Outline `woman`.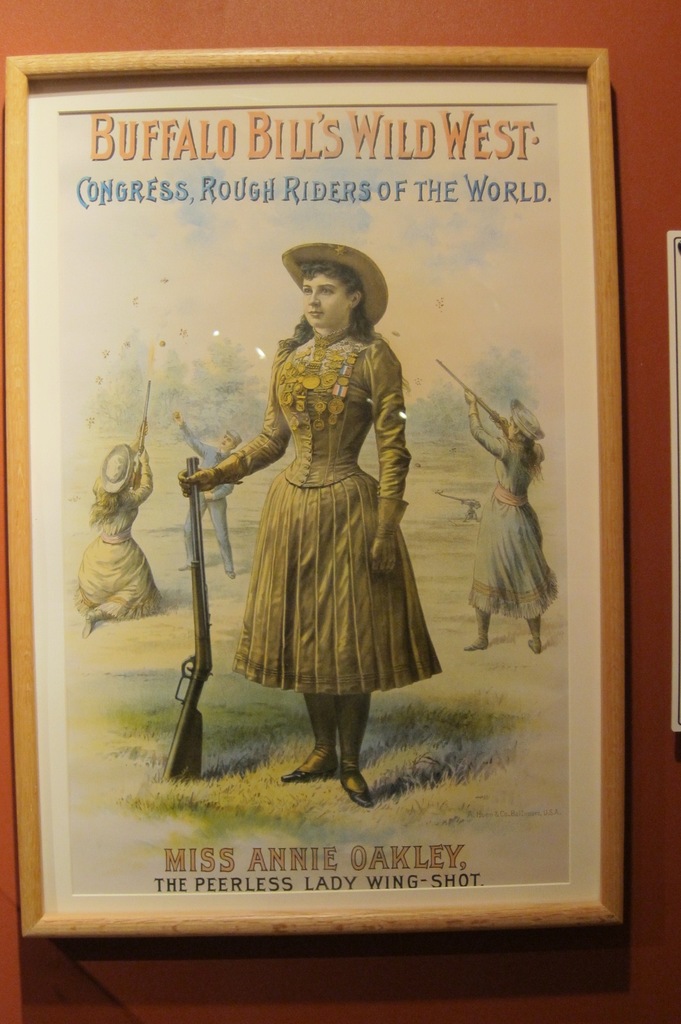
Outline: 457/385/554/655.
